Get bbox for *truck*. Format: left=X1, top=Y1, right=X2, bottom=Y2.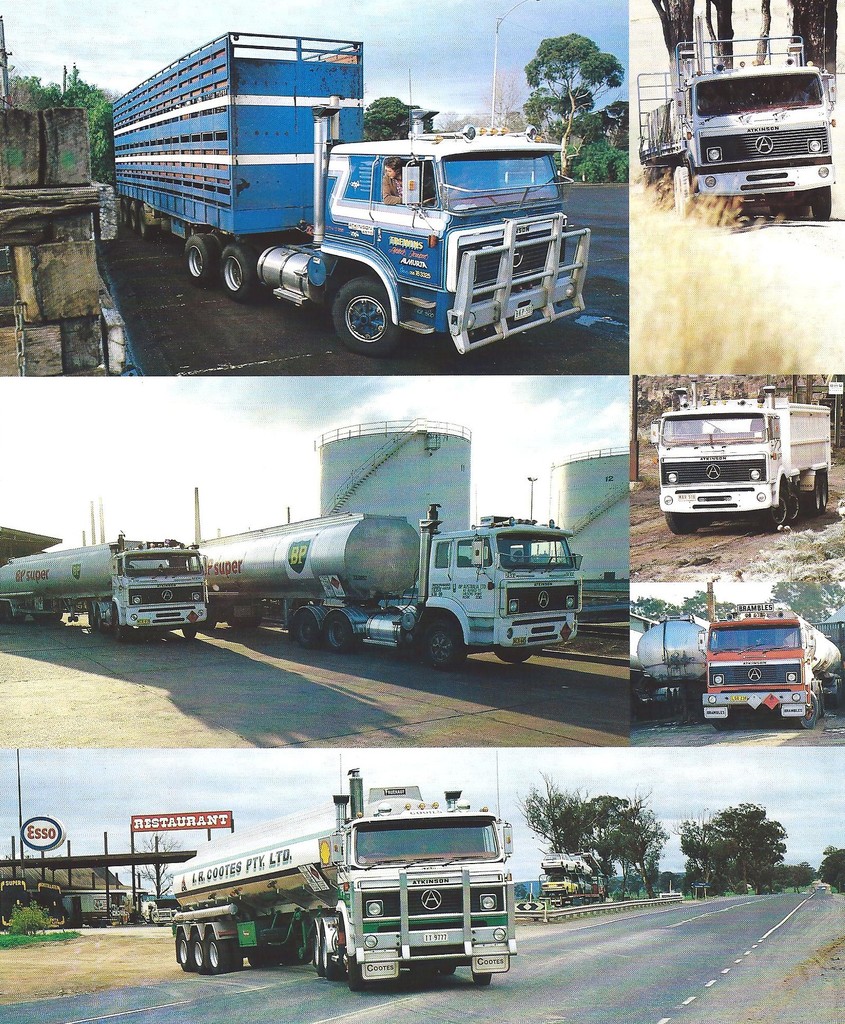
left=166, top=767, right=514, bottom=994.
